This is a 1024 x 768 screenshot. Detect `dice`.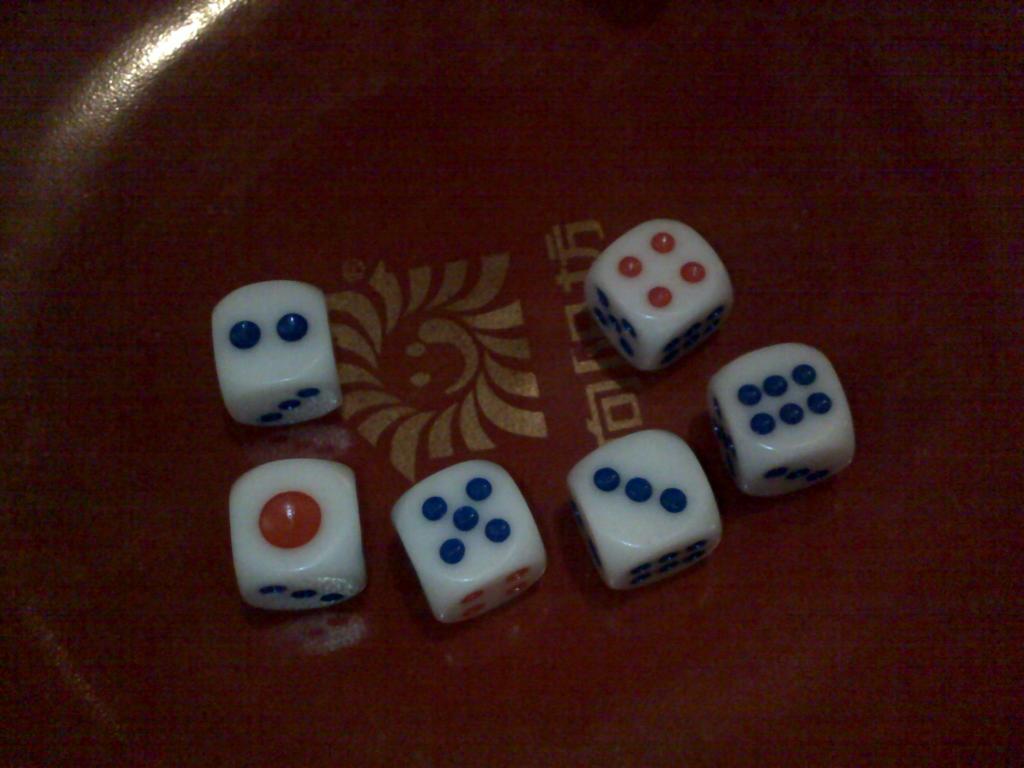
detection(561, 426, 721, 597).
